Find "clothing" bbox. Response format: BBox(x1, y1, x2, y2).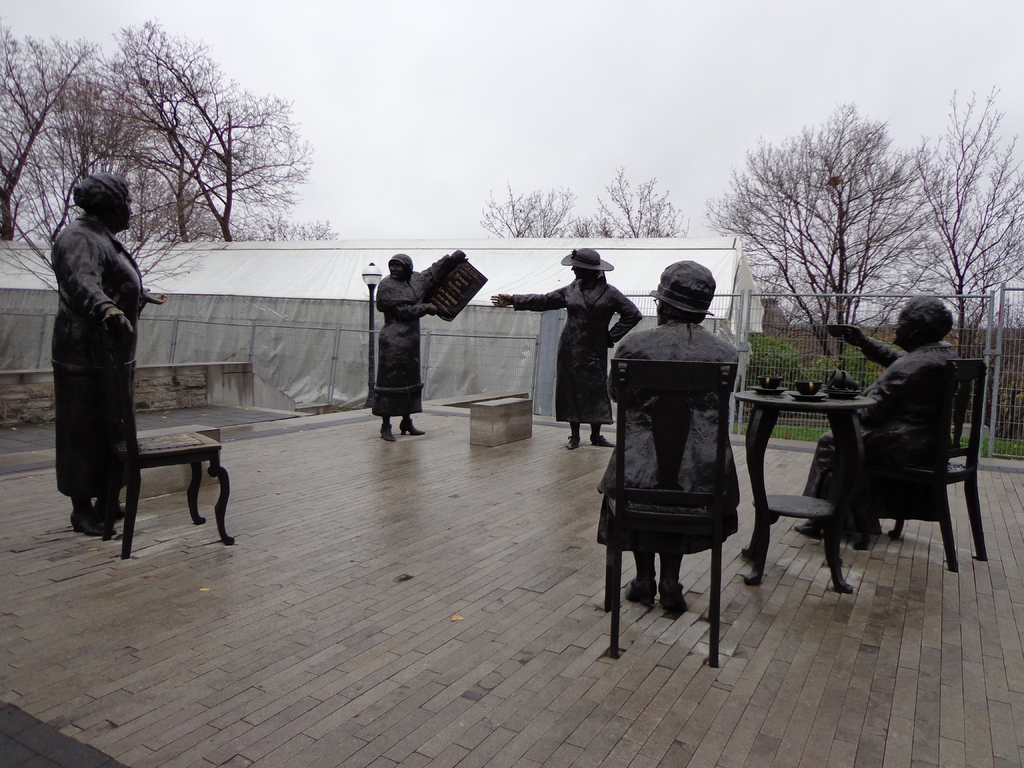
BBox(509, 275, 640, 419).
